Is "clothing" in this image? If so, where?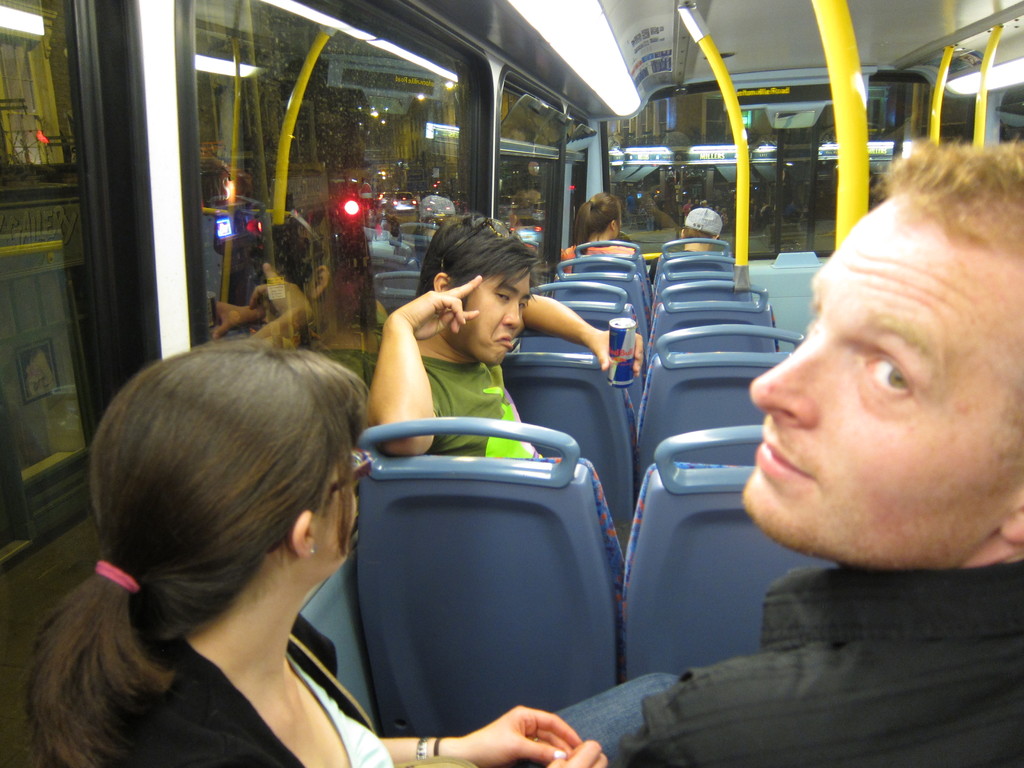
Yes, at 417:356:547:460.
